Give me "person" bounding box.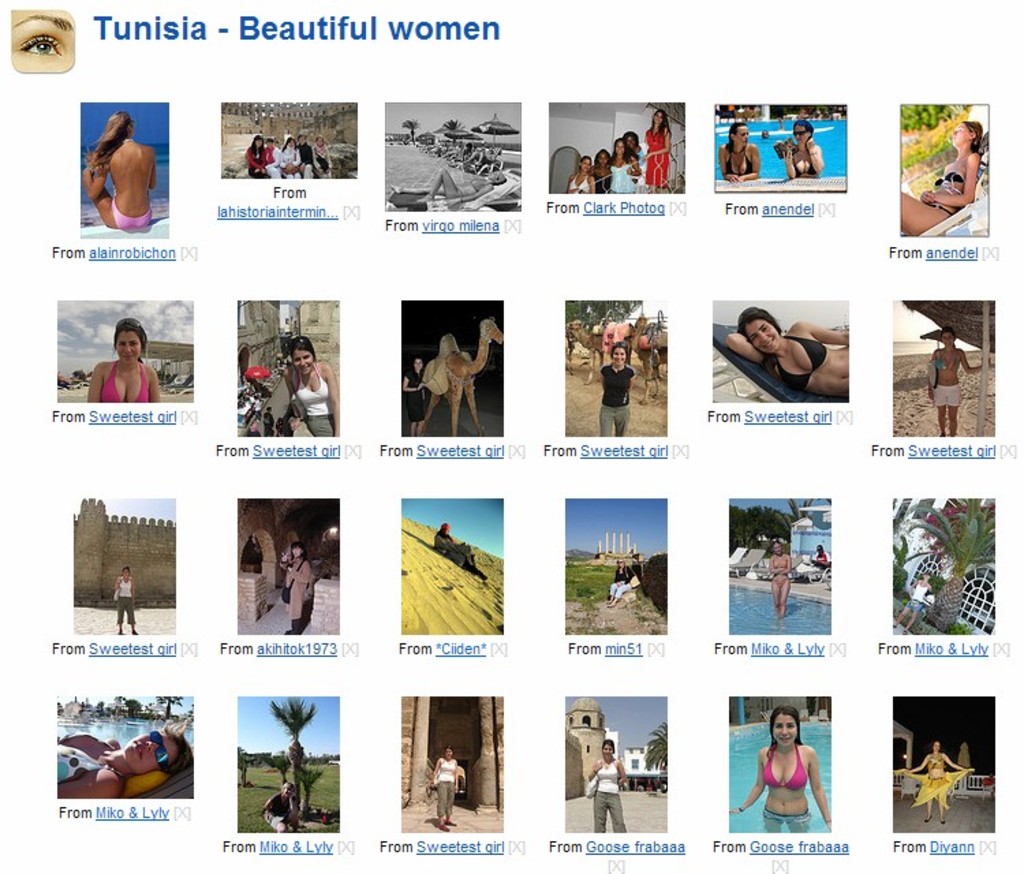
900 120 987 235.
